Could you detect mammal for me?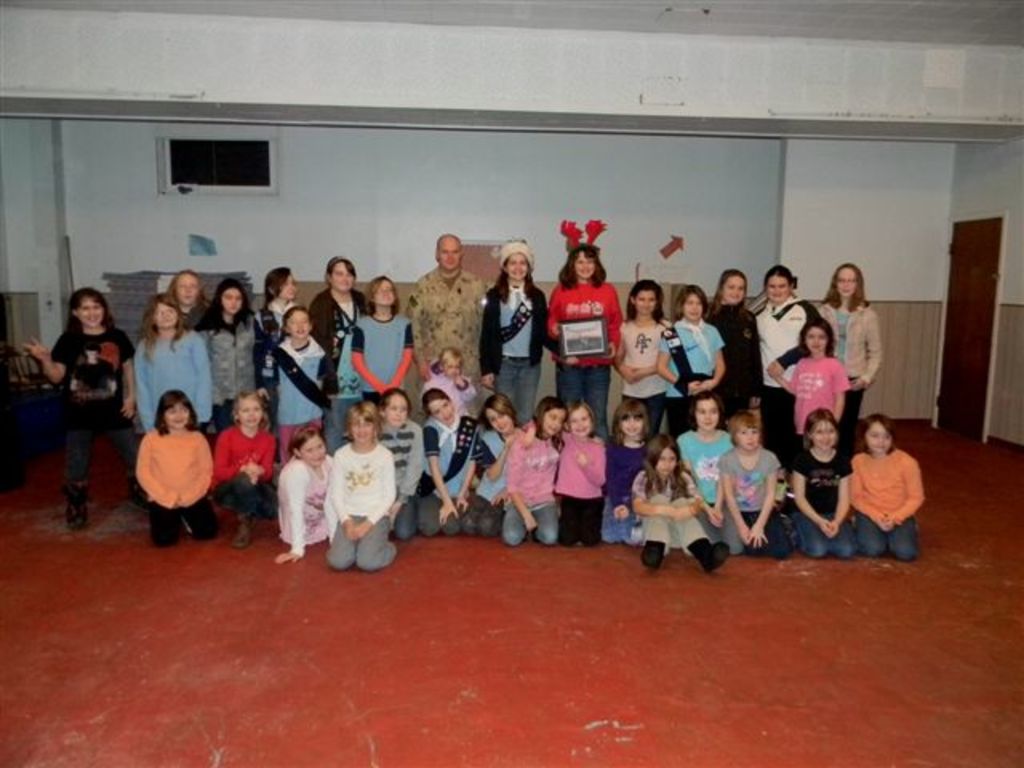
Detection result: [211,389,278,549].
